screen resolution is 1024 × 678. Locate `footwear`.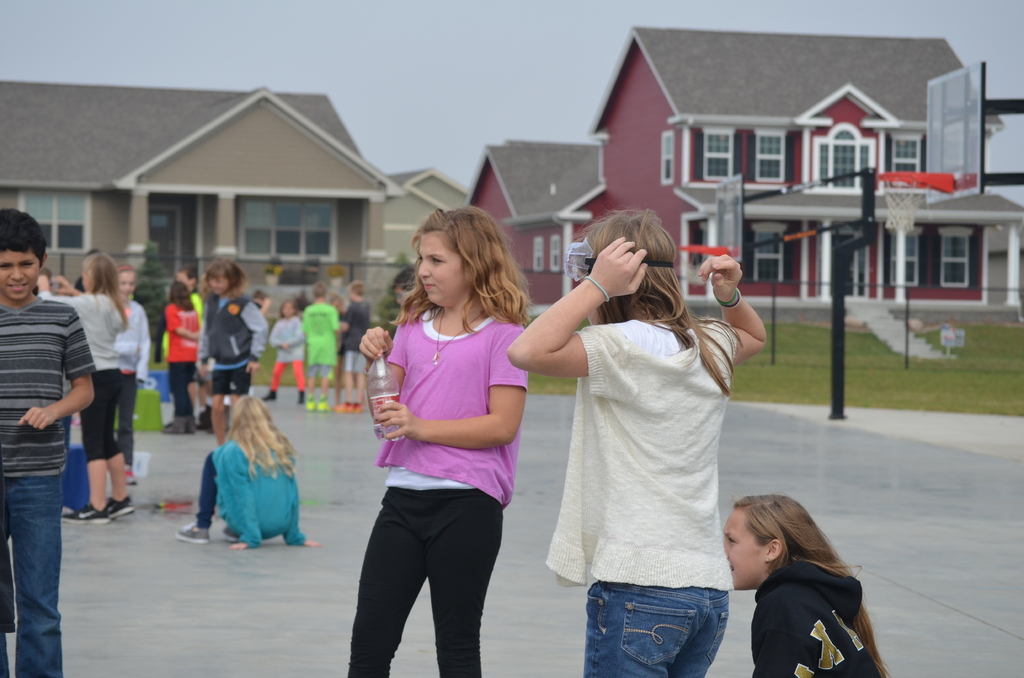
<bbox>307, 396, 317, 409</bbox>.
